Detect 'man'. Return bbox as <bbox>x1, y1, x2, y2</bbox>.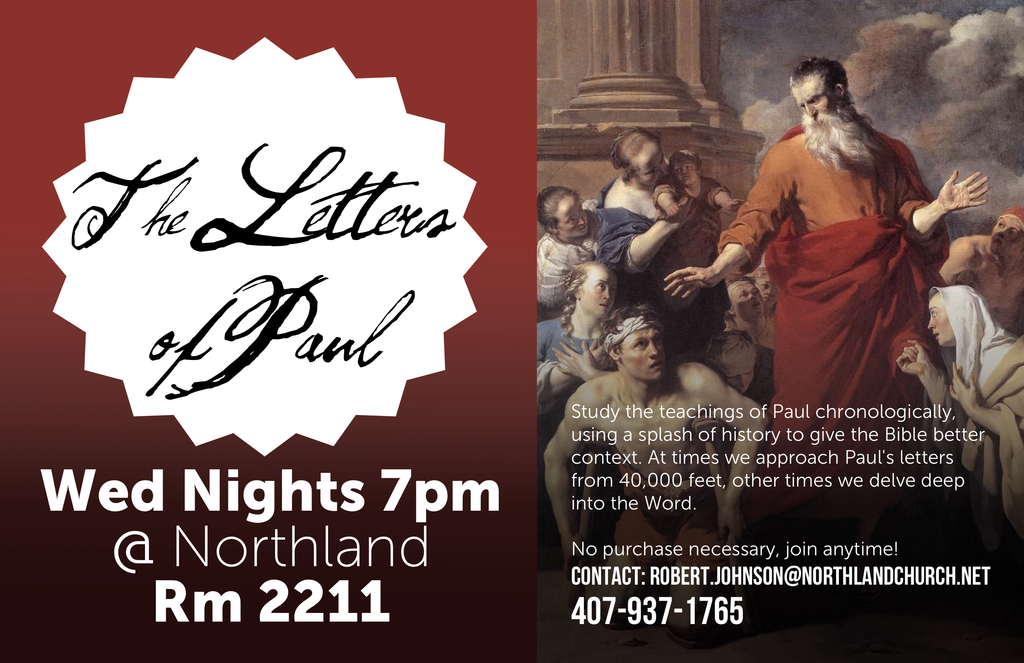
<bbox>527, 306, 769, 644</bbox>.
